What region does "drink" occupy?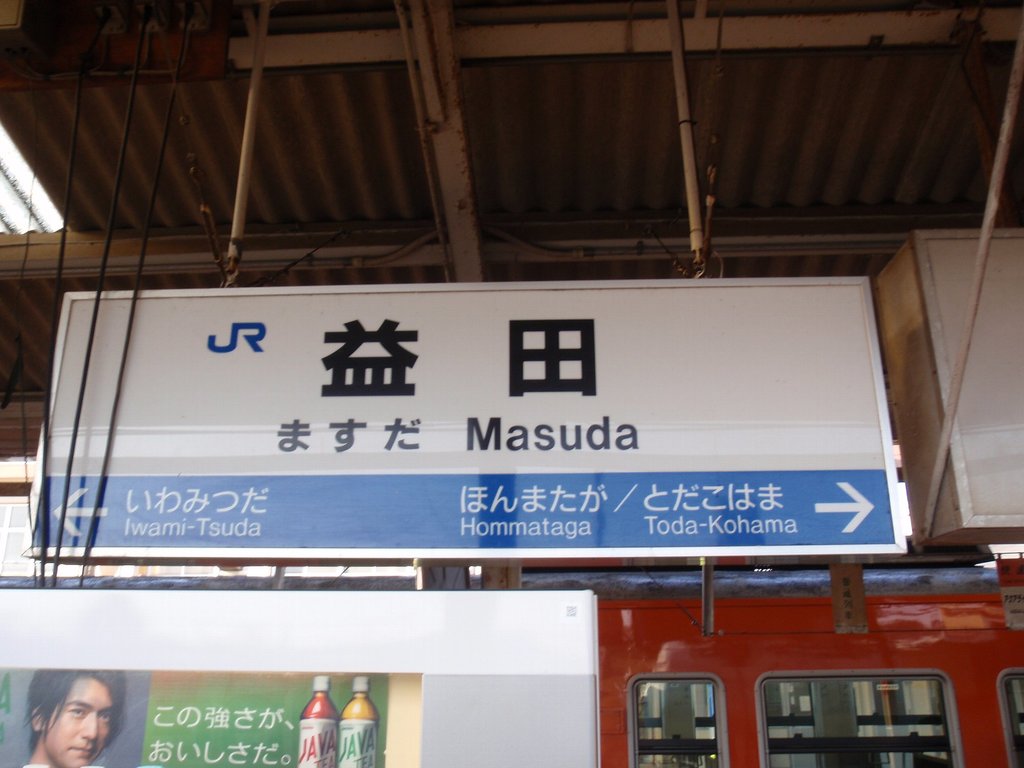
[left=335, top=685, right=381, bottom=767].
